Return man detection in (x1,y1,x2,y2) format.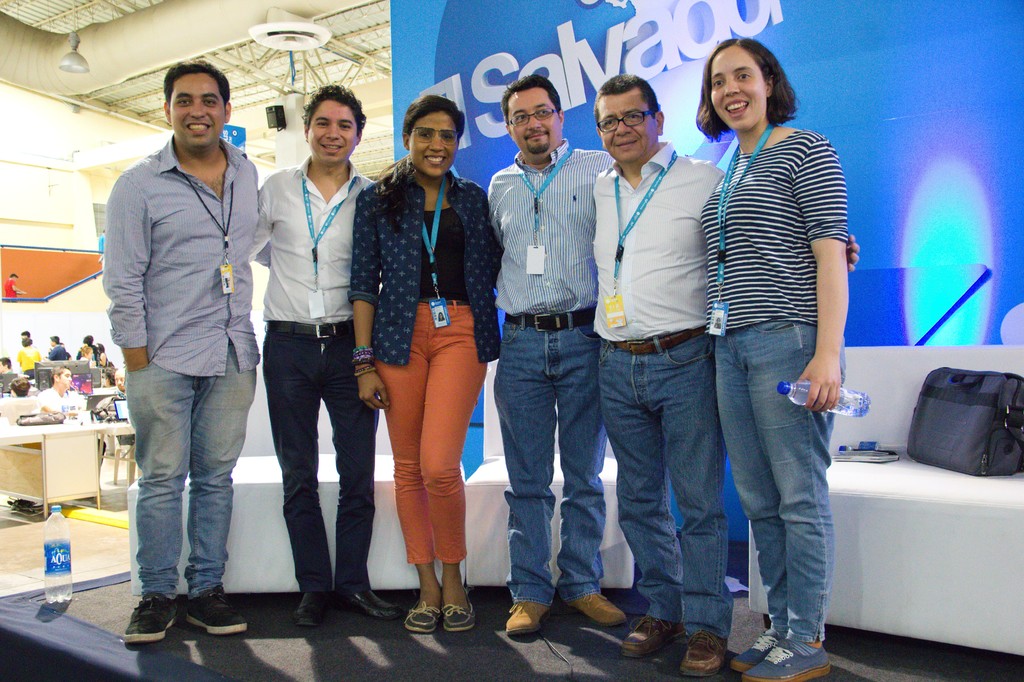
(102,55,259,646).
